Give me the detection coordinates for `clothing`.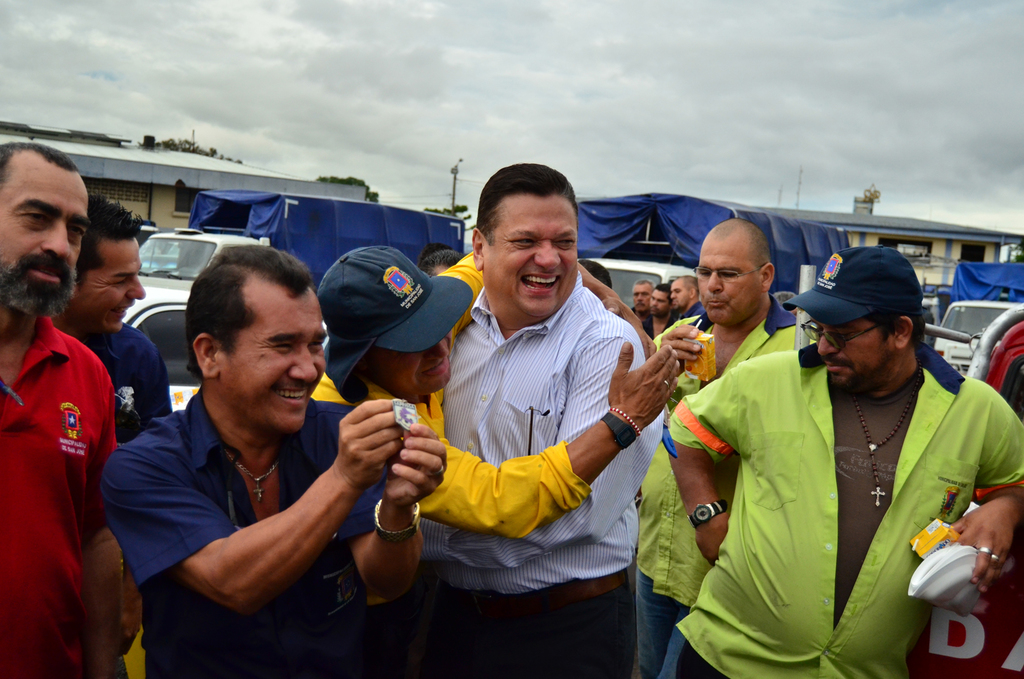
(414, 267, 664, 678).
